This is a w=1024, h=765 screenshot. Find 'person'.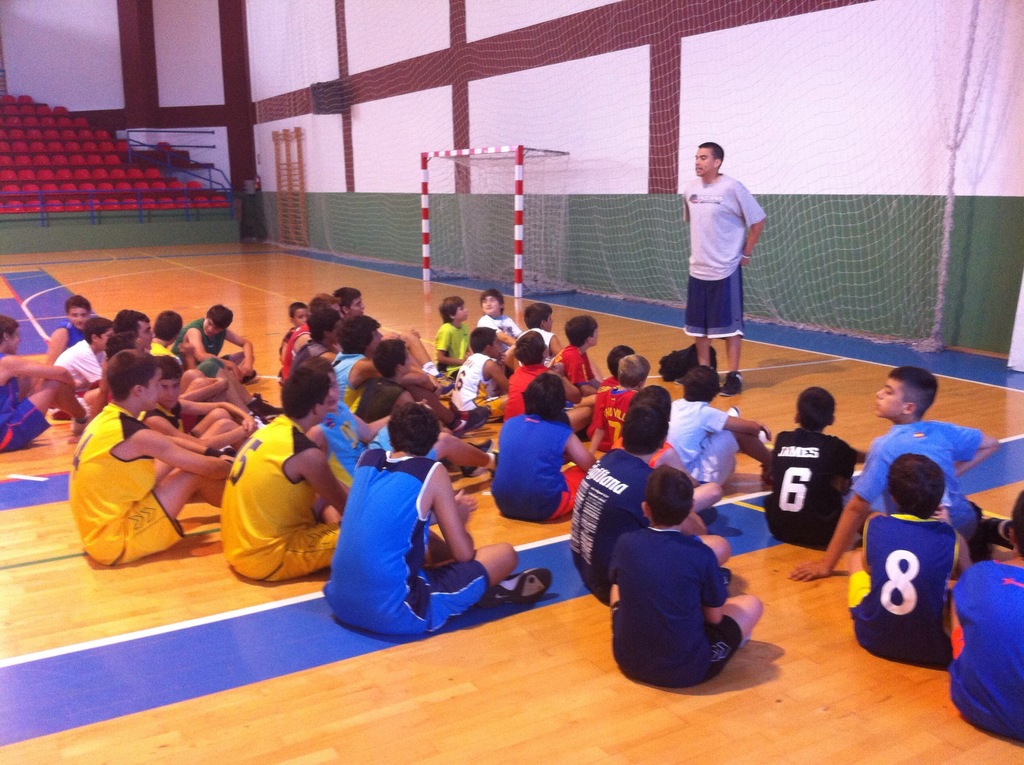
Bounding box: region(572, 408, 708, 604).
